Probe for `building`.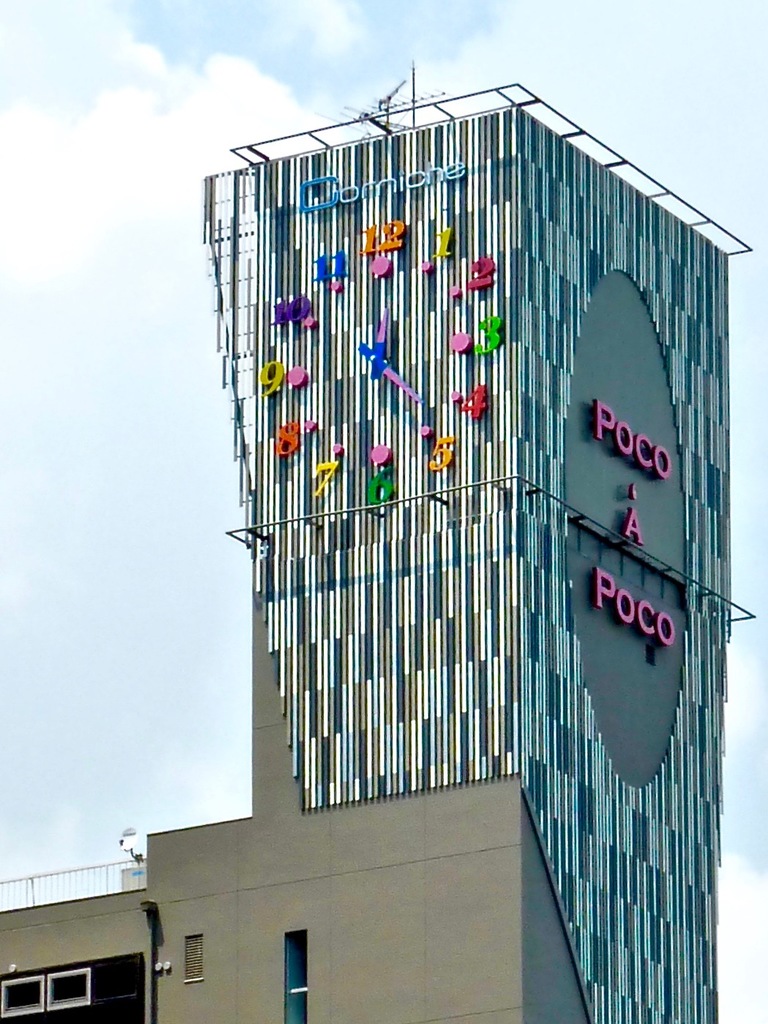
Probe result: {"left": 0, "top": 81, "right": 756, "bottom": 1023}.
